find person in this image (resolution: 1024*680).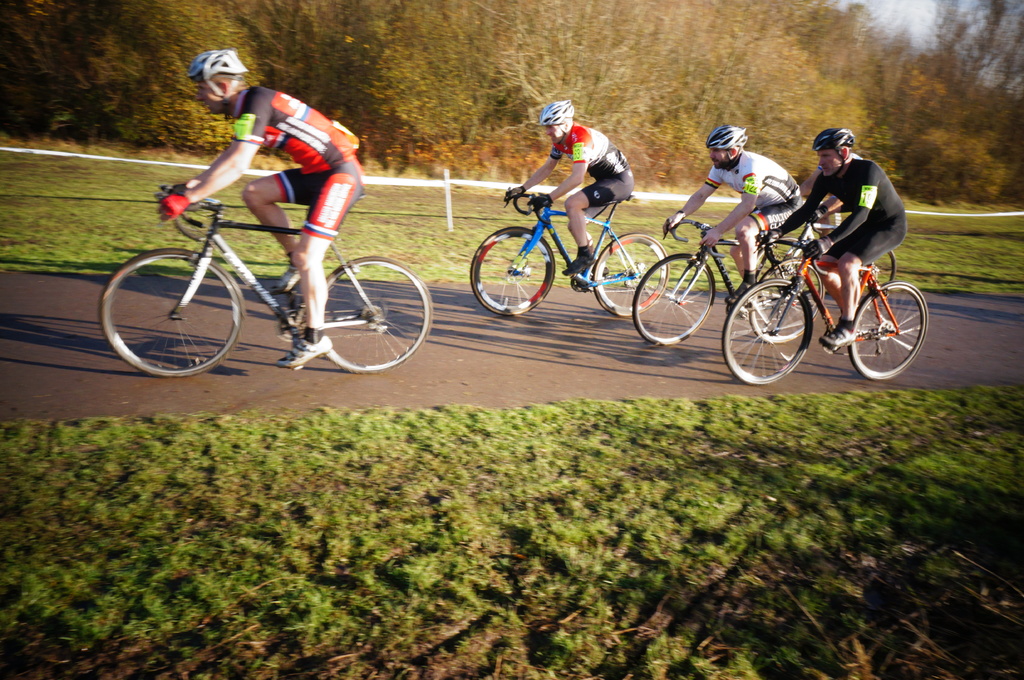
select_region(664, 116, 810, 308).
